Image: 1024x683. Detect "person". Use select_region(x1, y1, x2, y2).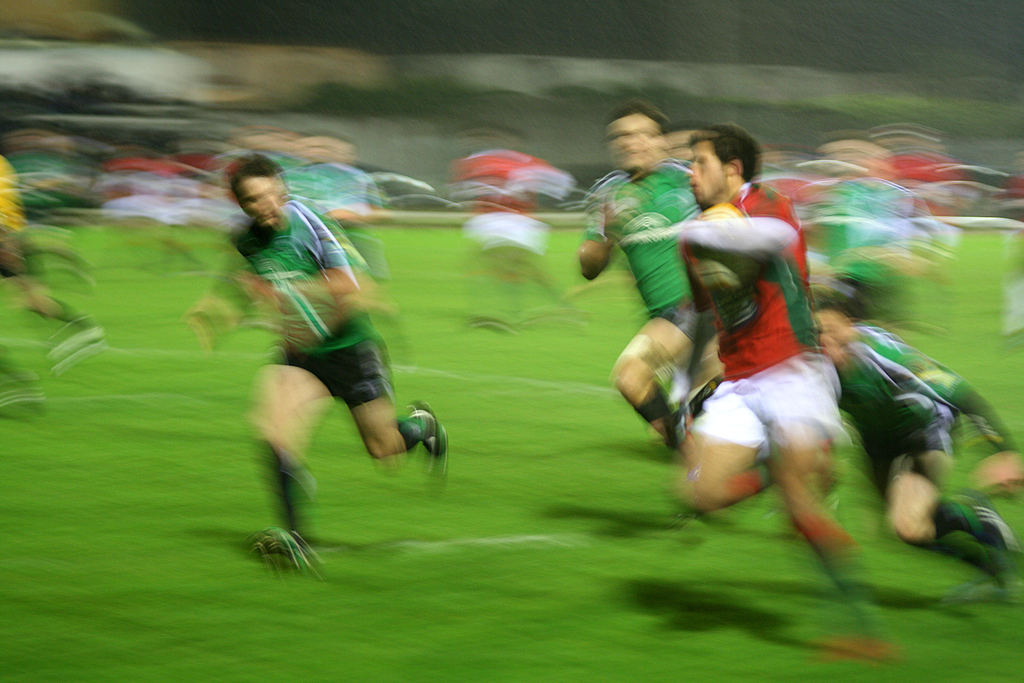
select_region(657, 128, 867, 659).
